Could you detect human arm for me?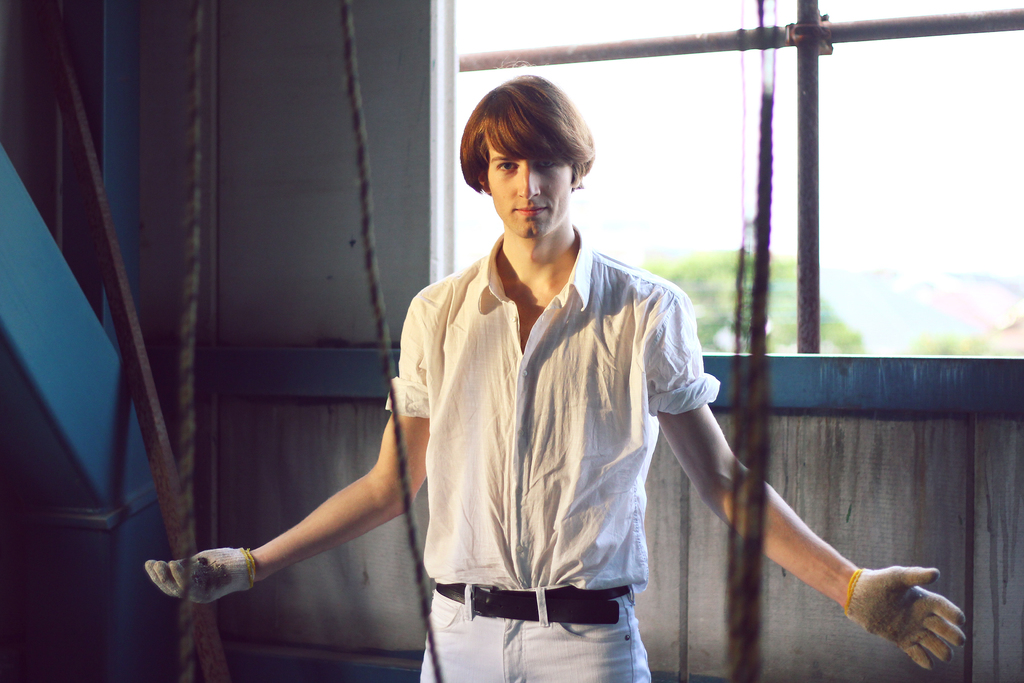
Detection result: detection(141, 287, 435, 614).
